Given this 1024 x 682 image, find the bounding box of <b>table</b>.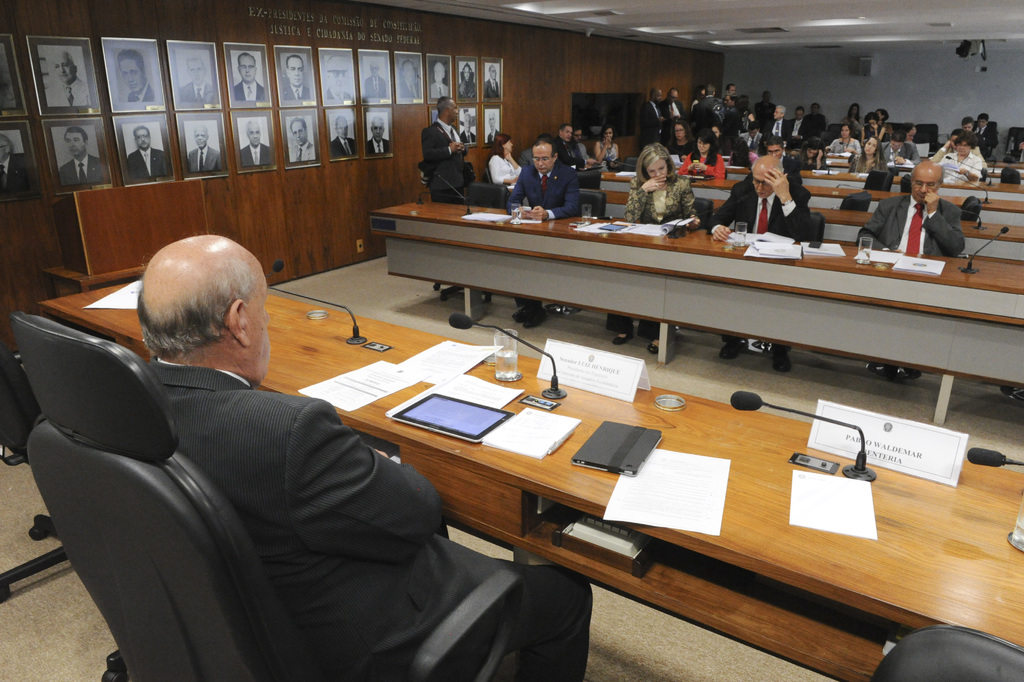
bbox=(598, 191, 1023, 259).
